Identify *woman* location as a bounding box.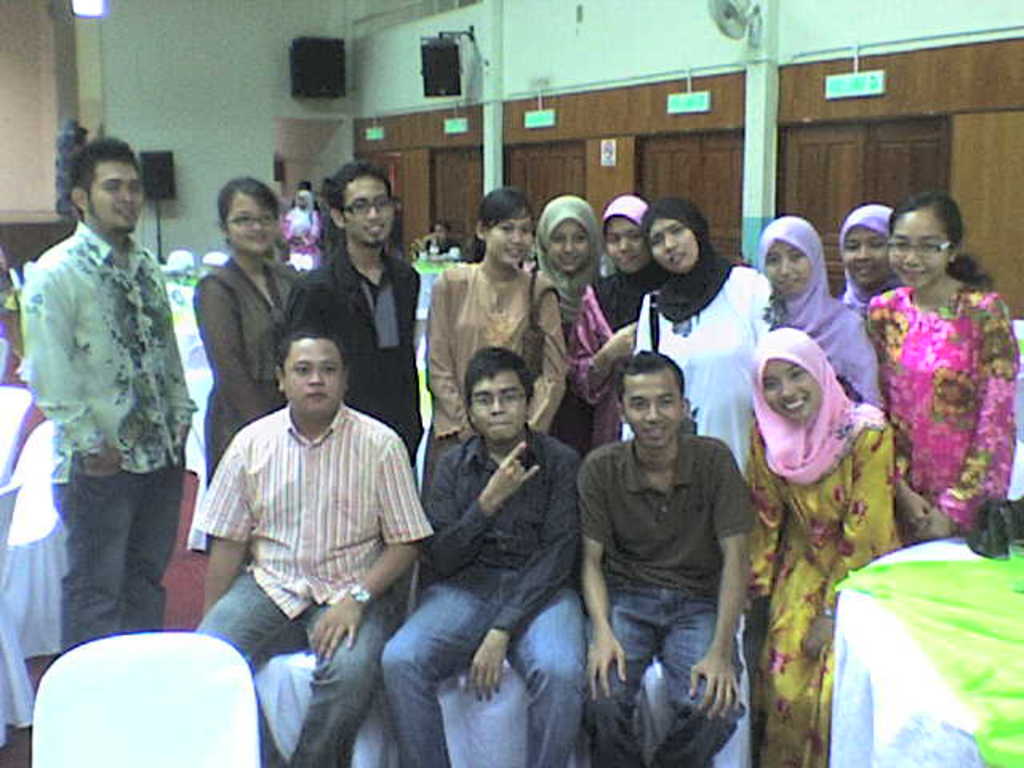
region(578, 203, 709, 450).
